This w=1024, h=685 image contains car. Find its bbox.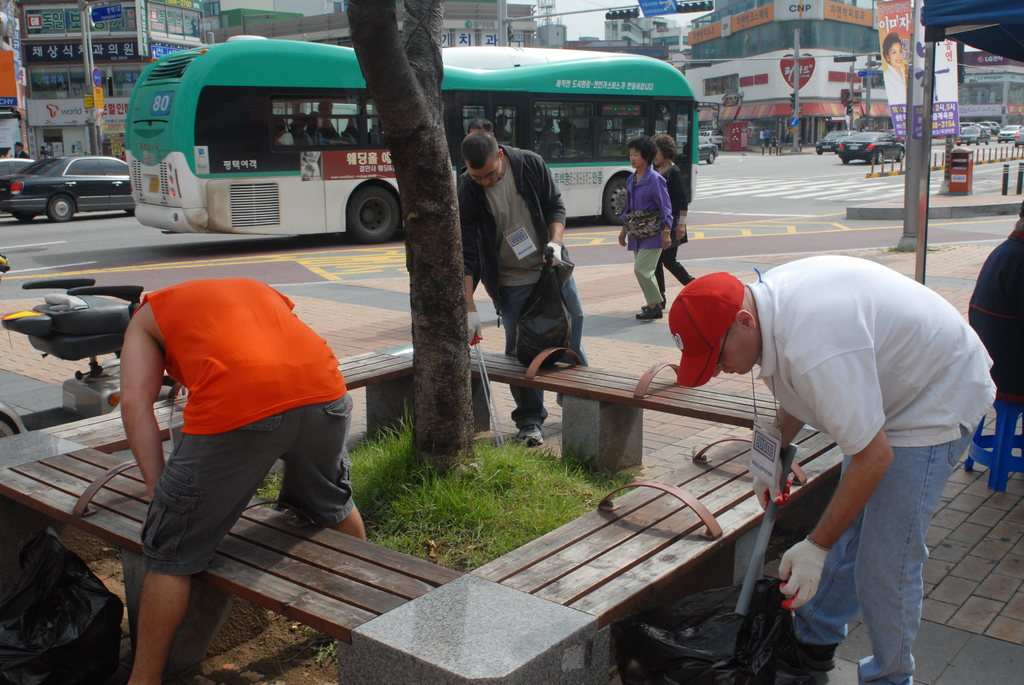
box(12, 129, 125, 214).
